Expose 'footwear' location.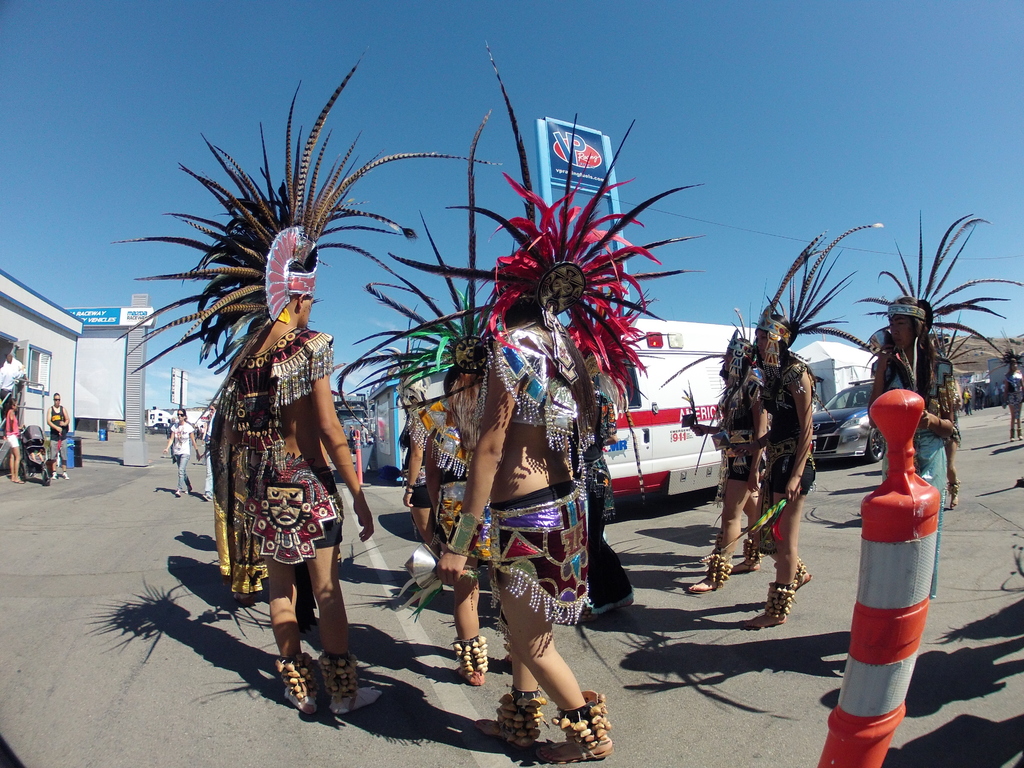
Exposed at (left=281, top=653, right=319, bottom=721).
